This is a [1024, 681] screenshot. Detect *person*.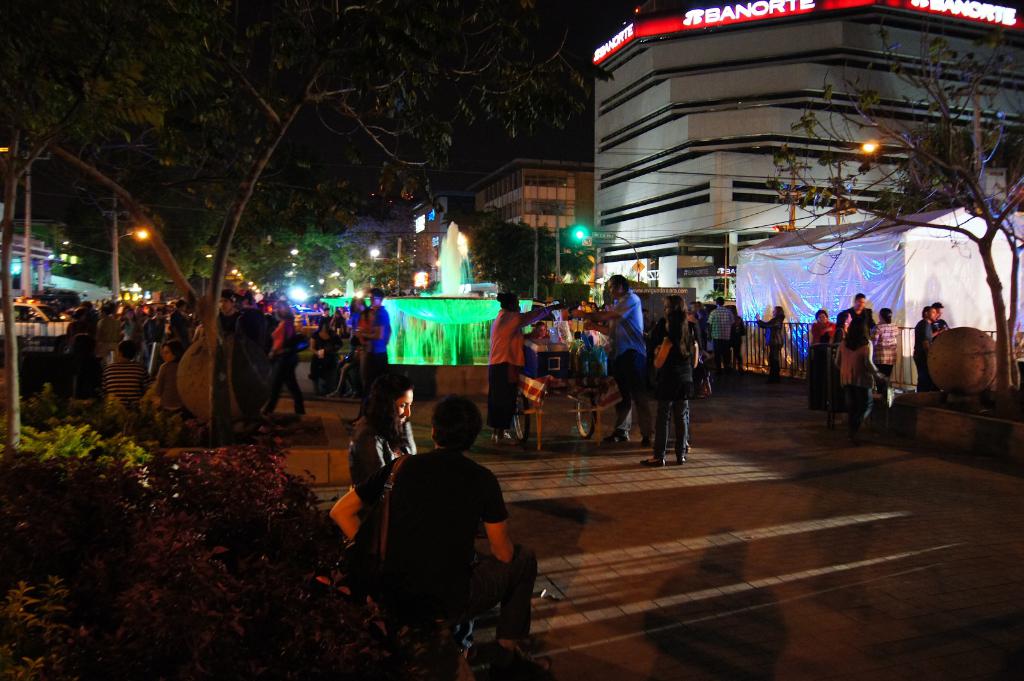
49:287:360:436.
